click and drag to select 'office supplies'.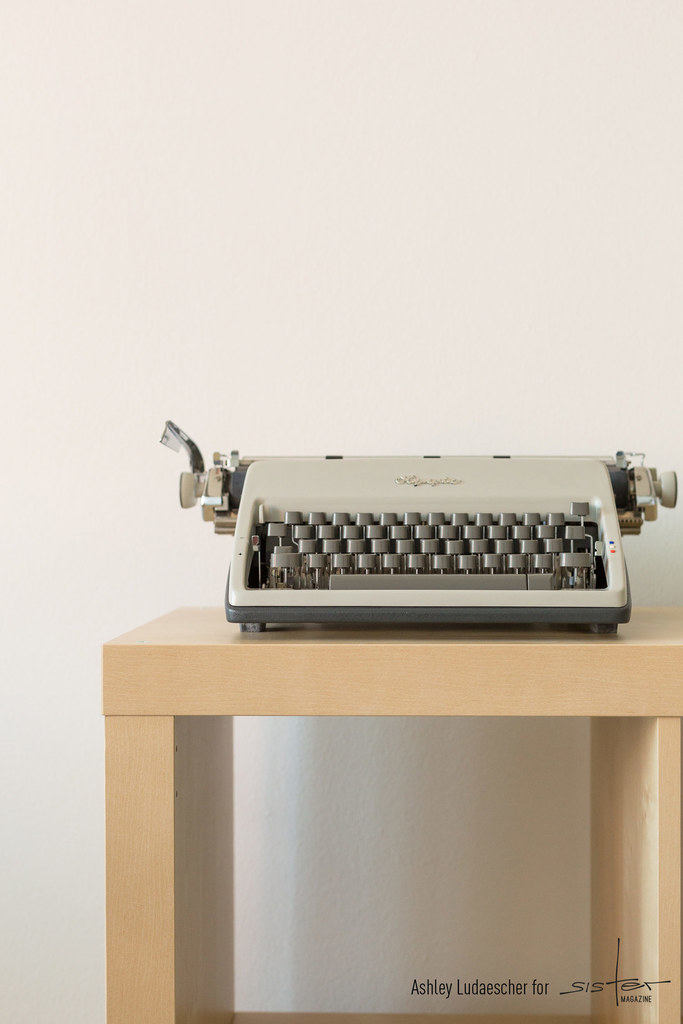
Selection: locate(161, 422, 679, 636).
